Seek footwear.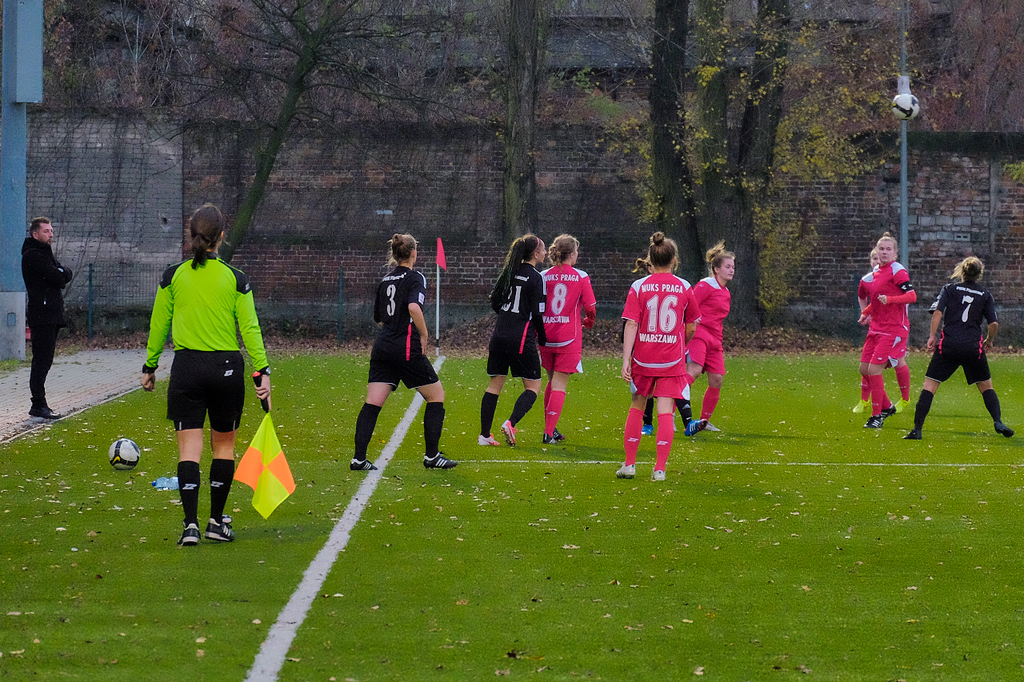
901, 432, 925, 439.
